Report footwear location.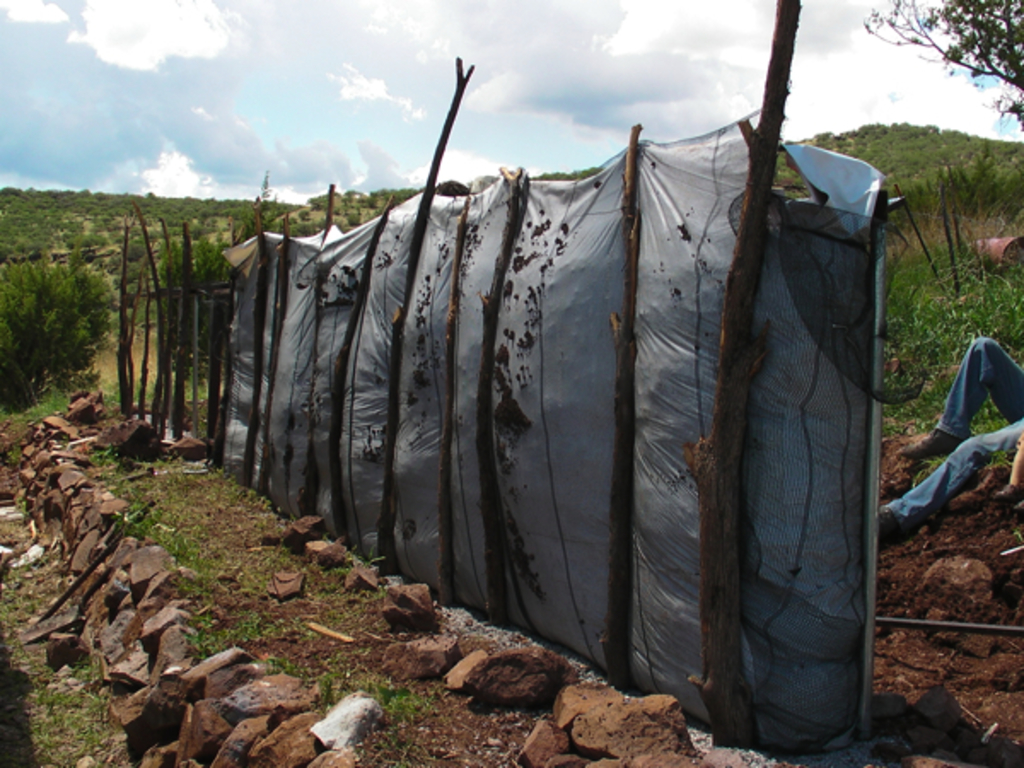
Report: 877/507/903/555.
